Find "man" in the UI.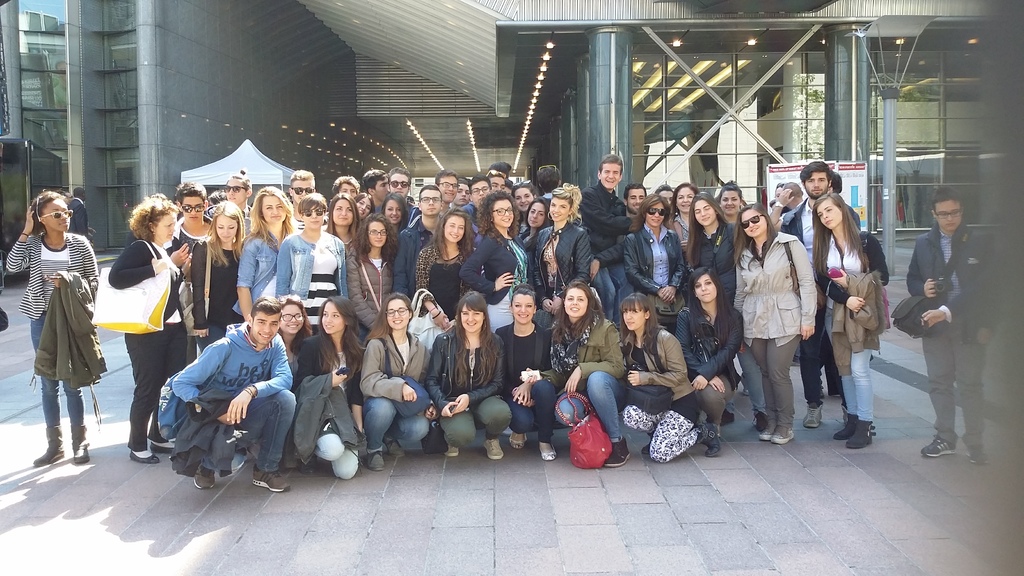
UI element at (625,180,647,218).
